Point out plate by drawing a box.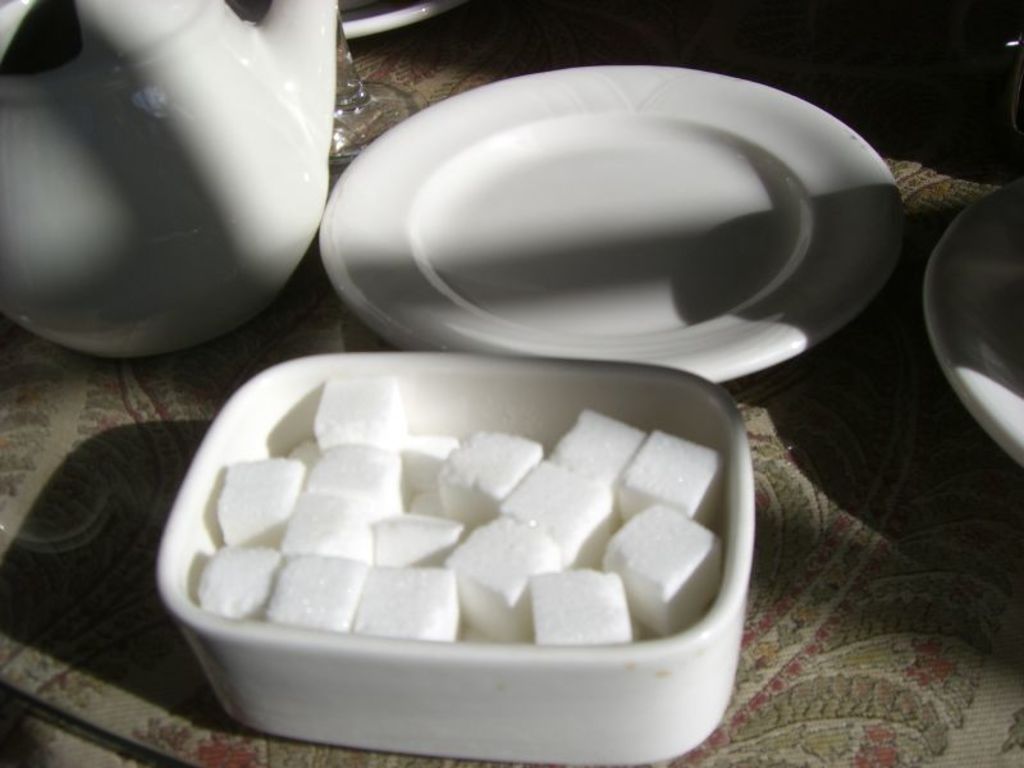
<bbox>284, 72, 908, 360</bbox>.
